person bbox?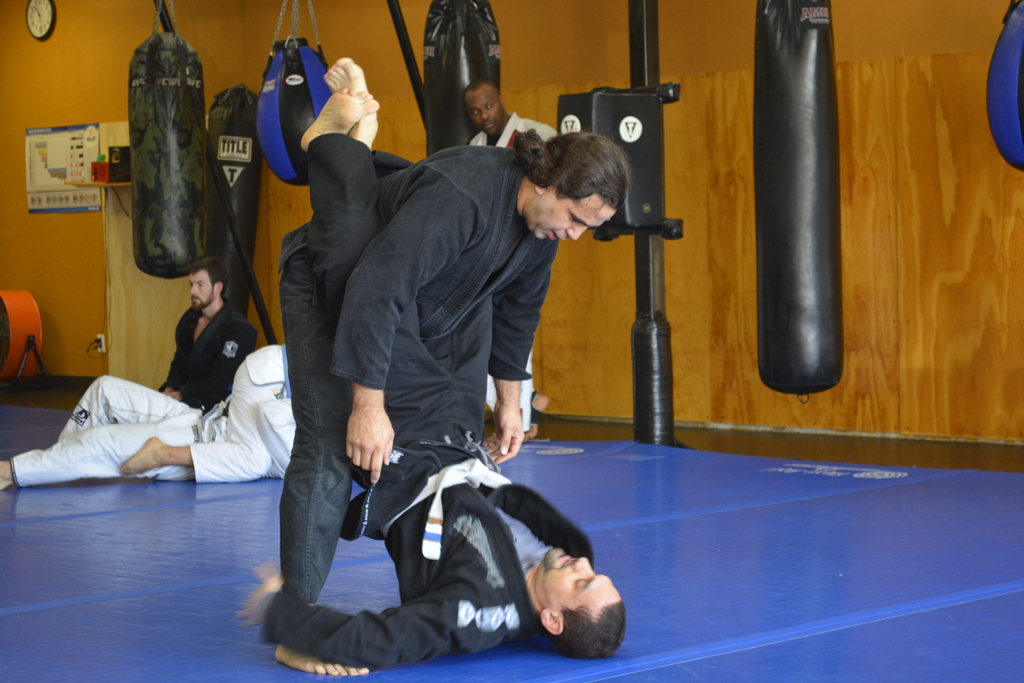
{"left": 270, "top": 124, "right": 634, "bottom": 678}
